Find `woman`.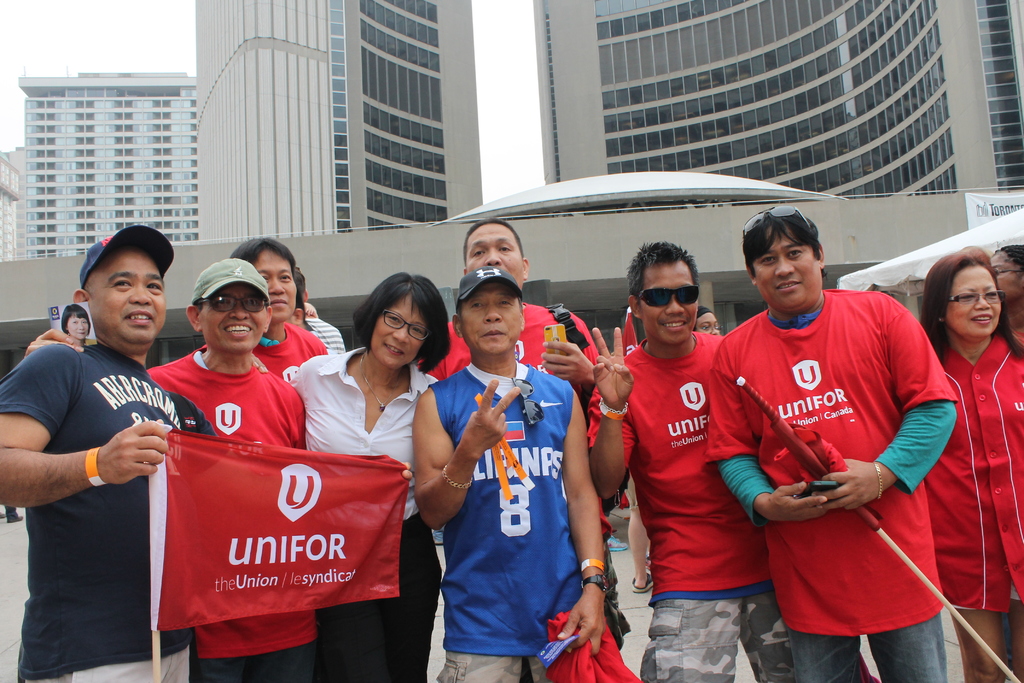
Rect(289, 271, 452, 682).
